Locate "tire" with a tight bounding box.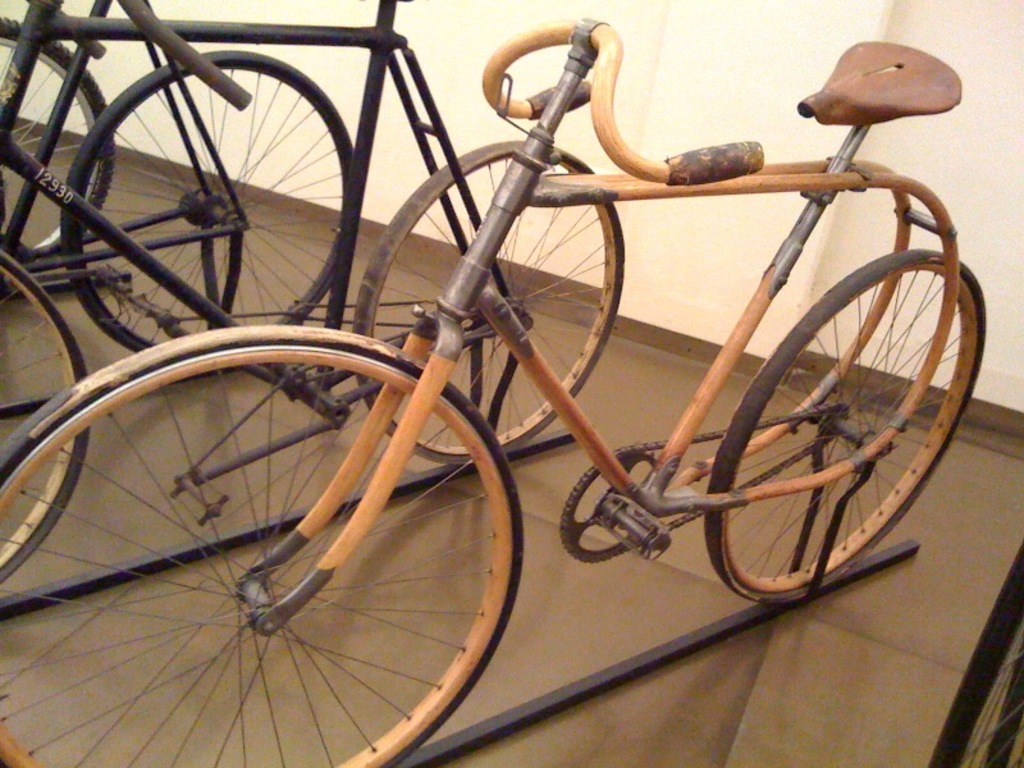
[355,138,623,461].
